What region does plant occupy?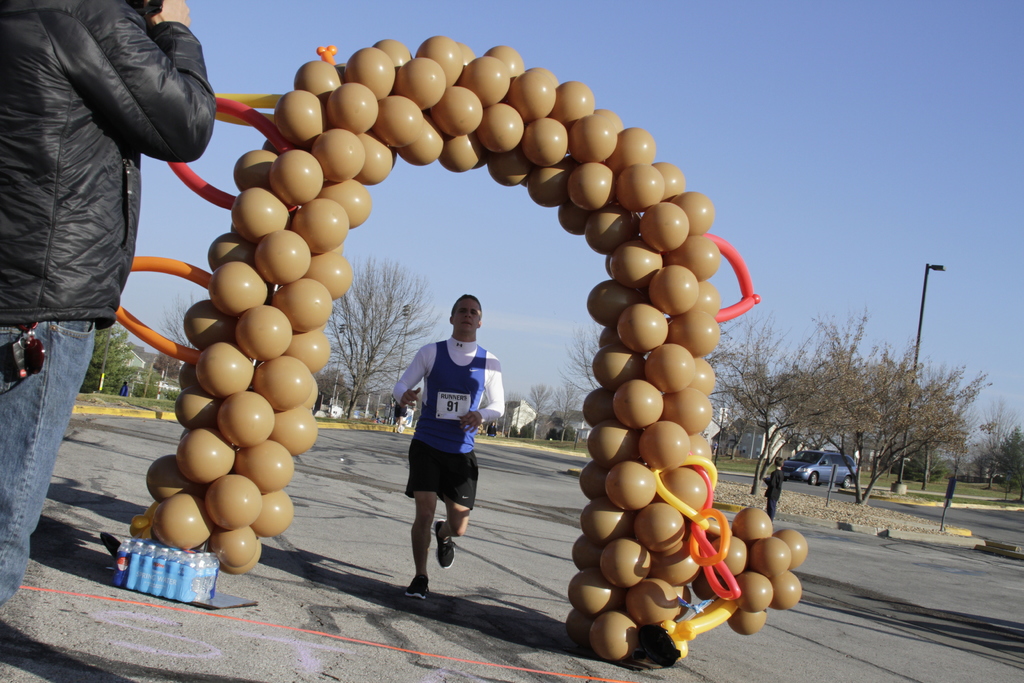
bbox=[310, 404, 415, 425].
